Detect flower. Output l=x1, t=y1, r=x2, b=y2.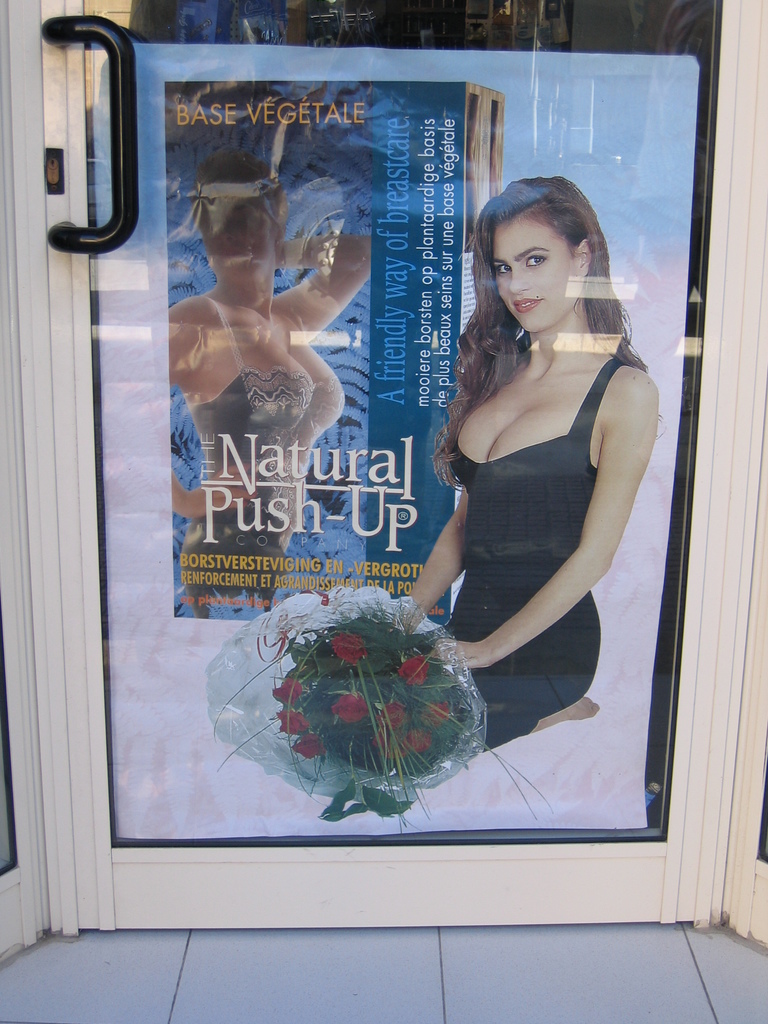
l=273, t=710, r=307, b=734.
